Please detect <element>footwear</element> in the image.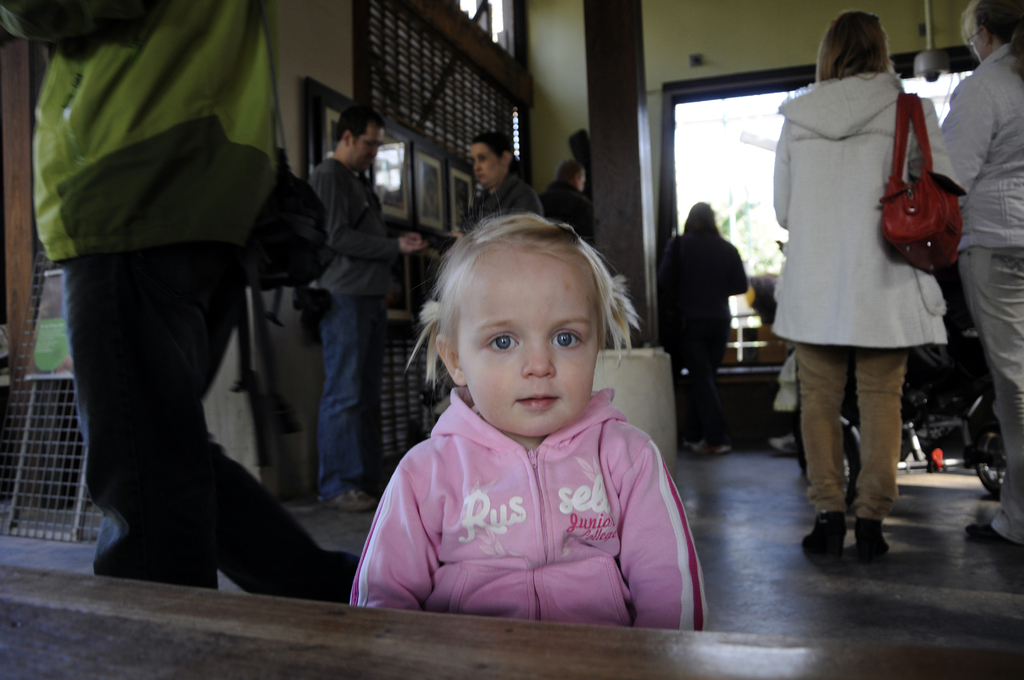
bbox=(800, 505, 843, 569).
